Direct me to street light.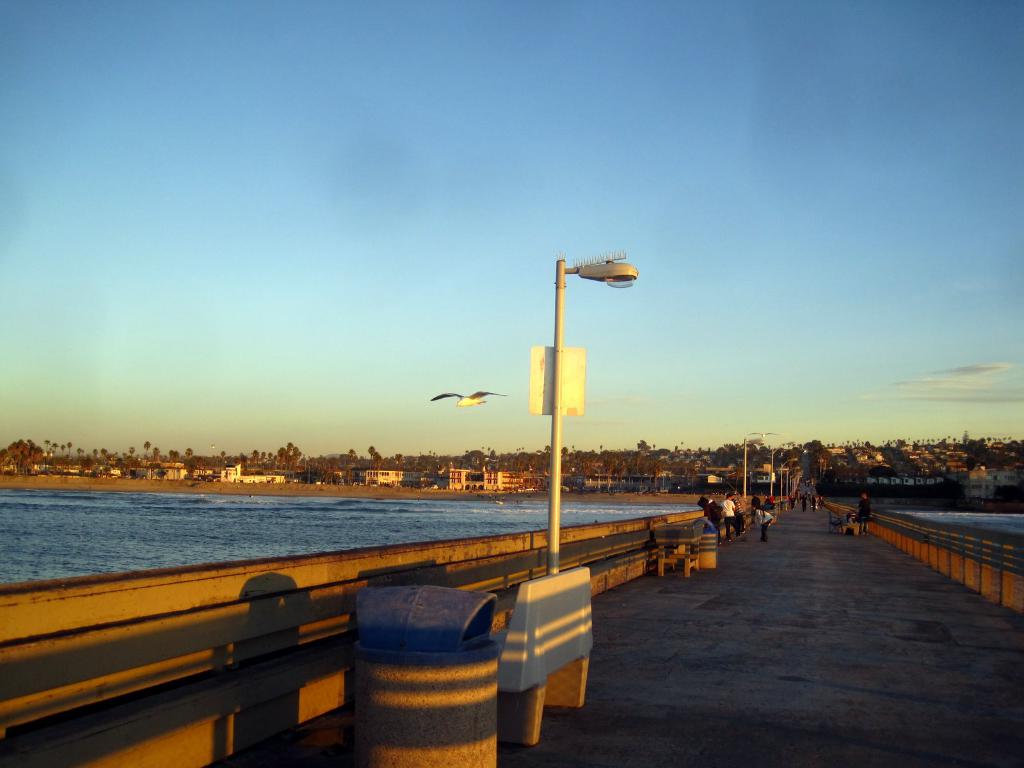
Direction: bbox=(778, 454, 800, 500).
